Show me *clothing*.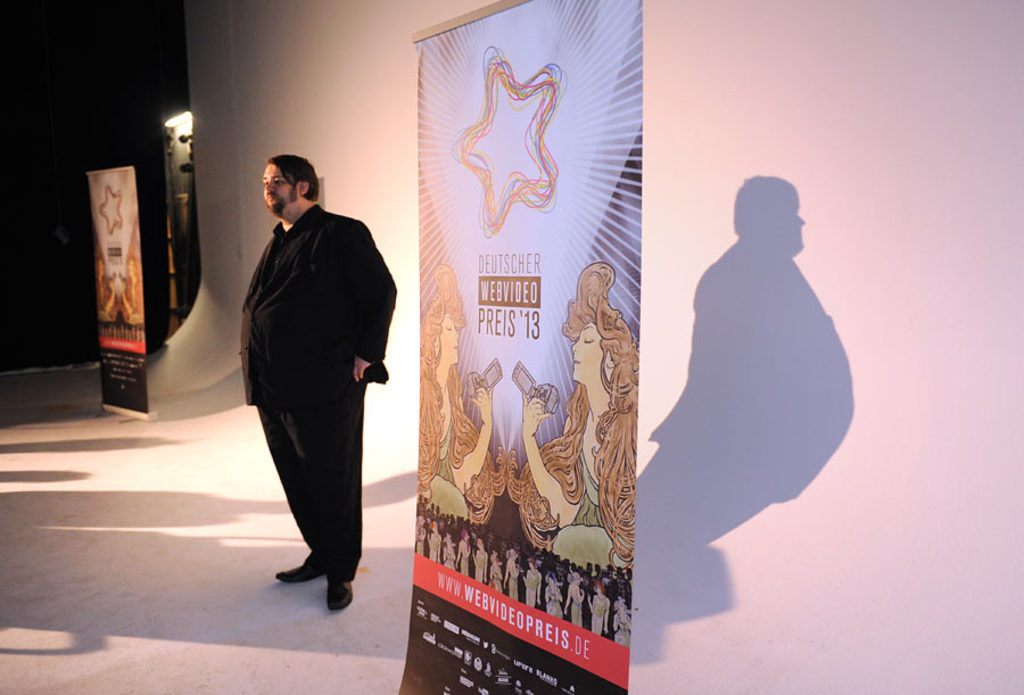
*clothing* is here: [left=548, top=587, right=562, bottom=620].
